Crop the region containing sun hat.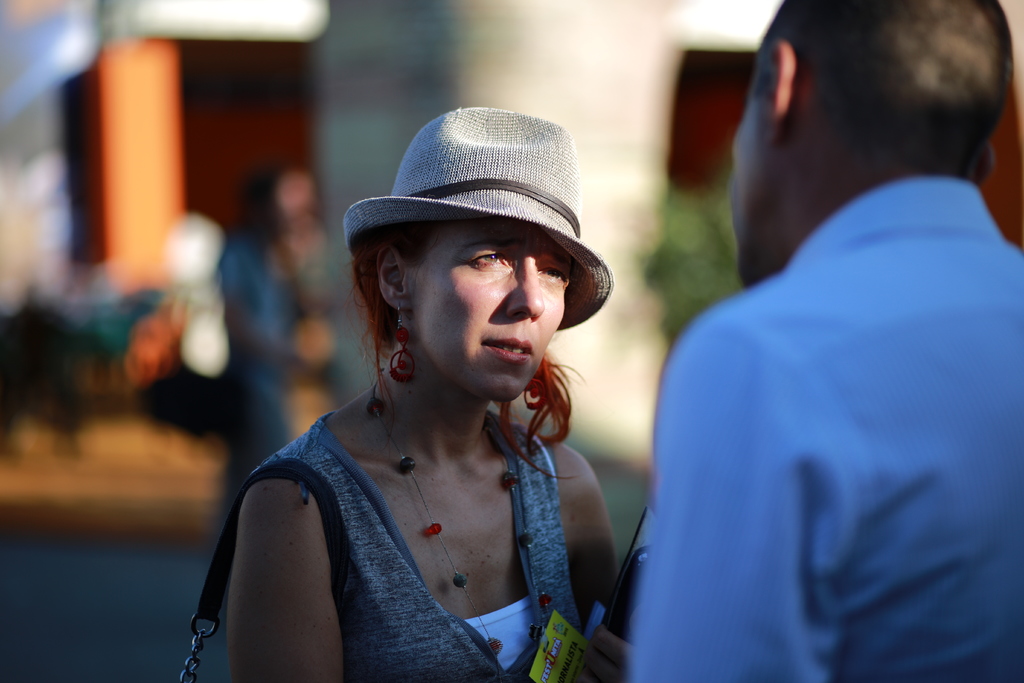
Crop region: <bbox>333, 102, 620, 341</bbox>.
